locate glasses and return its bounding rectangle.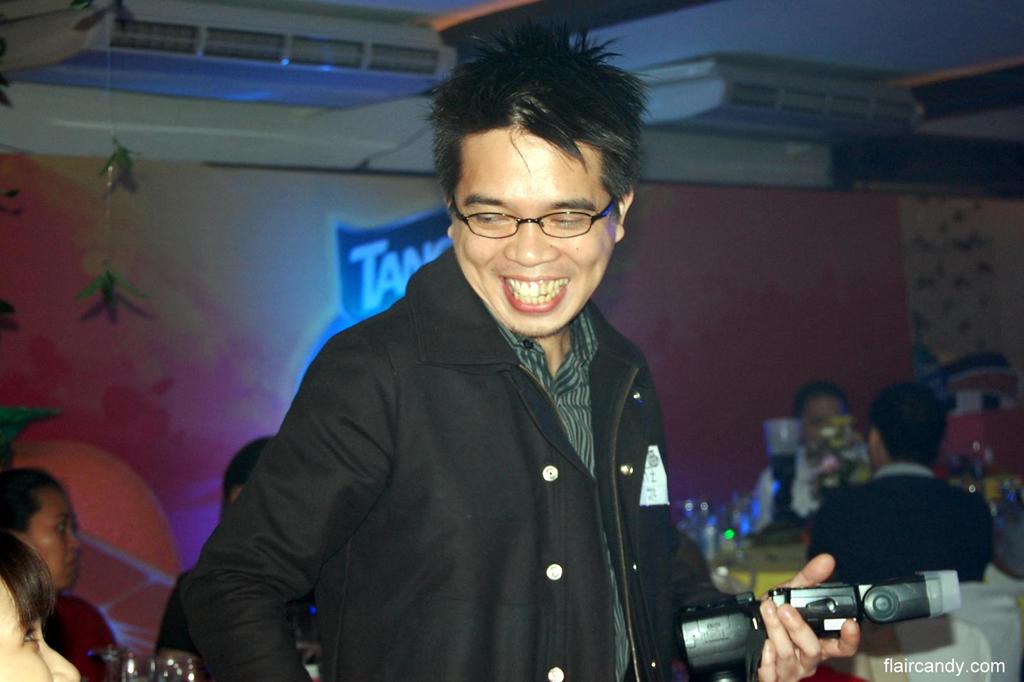
crop(447, 184, 626, 248).
